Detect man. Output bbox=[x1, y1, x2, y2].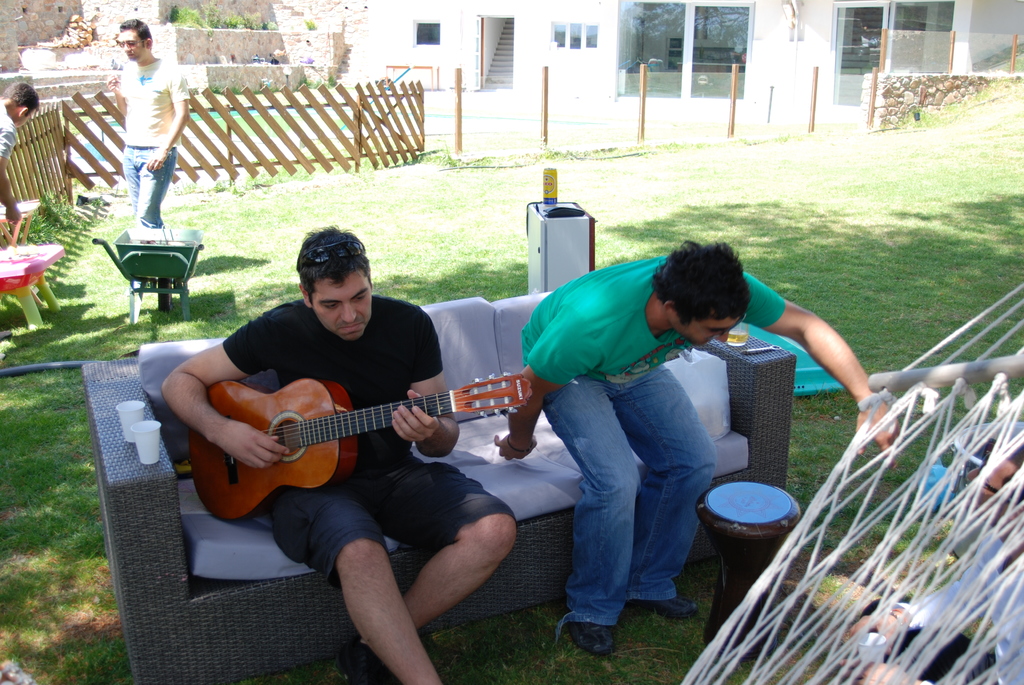
bbox=[842, 441, 1023, 684].
